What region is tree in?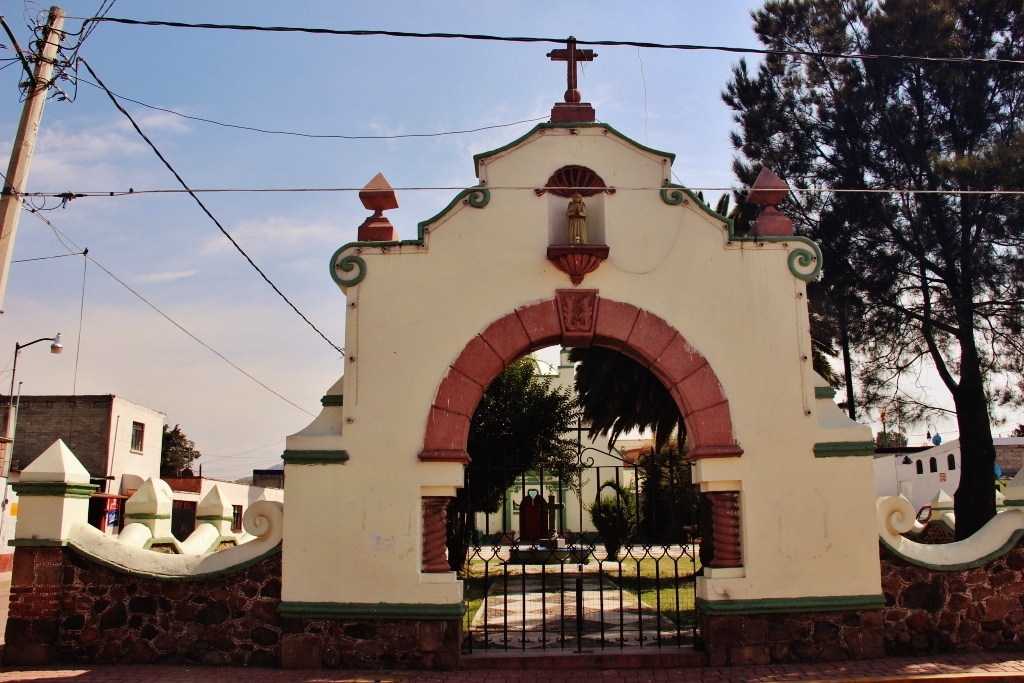
select_region(444, 352, 581, 569).
